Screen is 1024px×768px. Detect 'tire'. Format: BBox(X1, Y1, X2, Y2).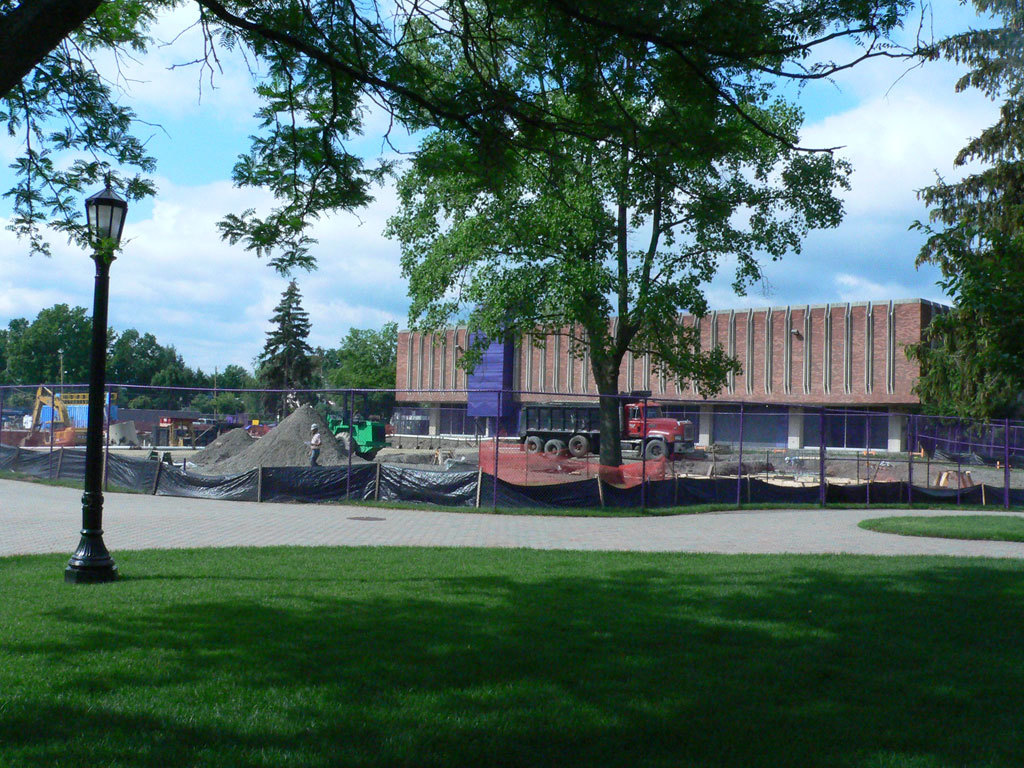
BBox(570, 435, 591, 454).
